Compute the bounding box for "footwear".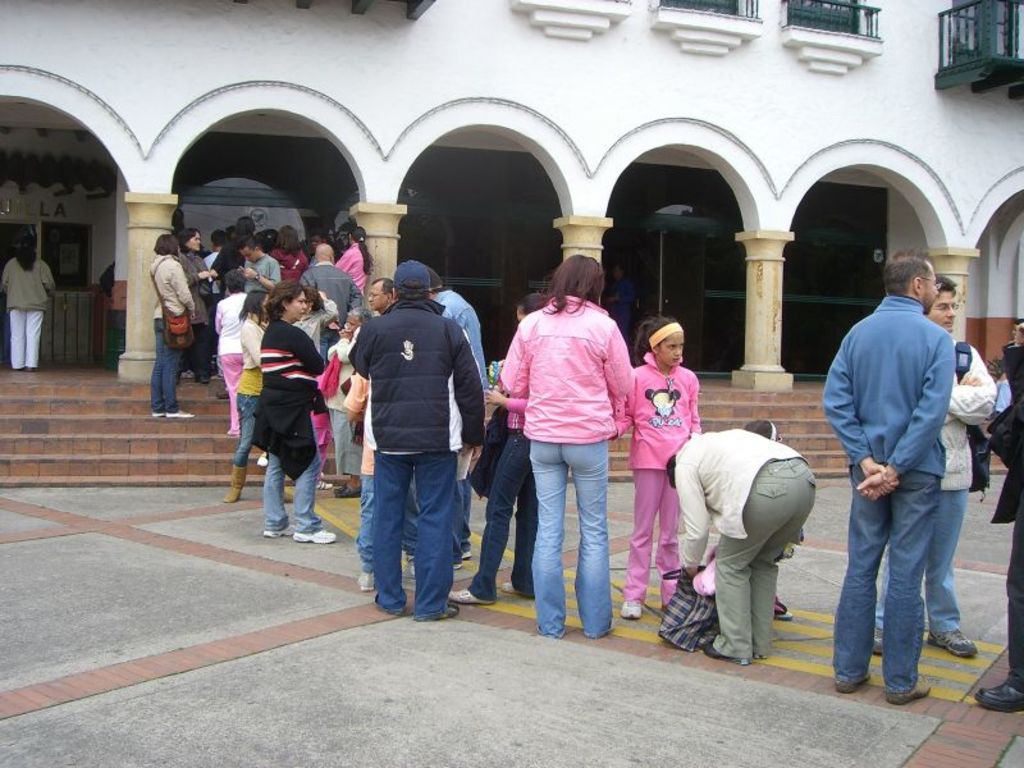
detection(419, 603, 456, 625).
